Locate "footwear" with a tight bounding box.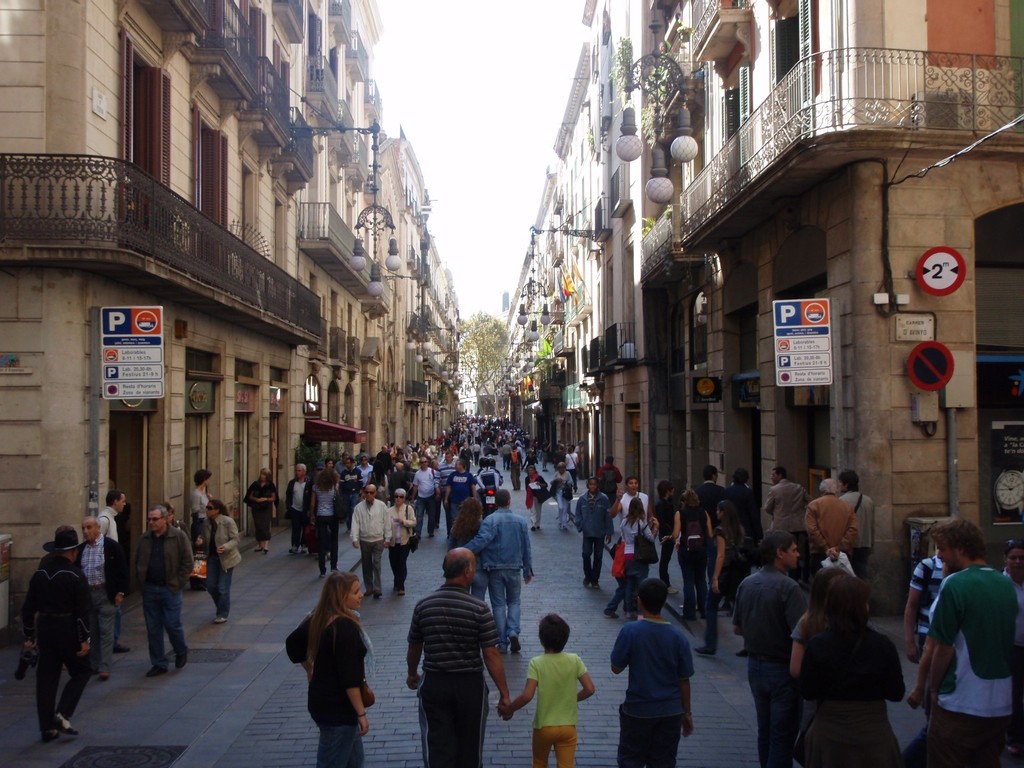
left=511, top=633, right=519, bottom=651.
